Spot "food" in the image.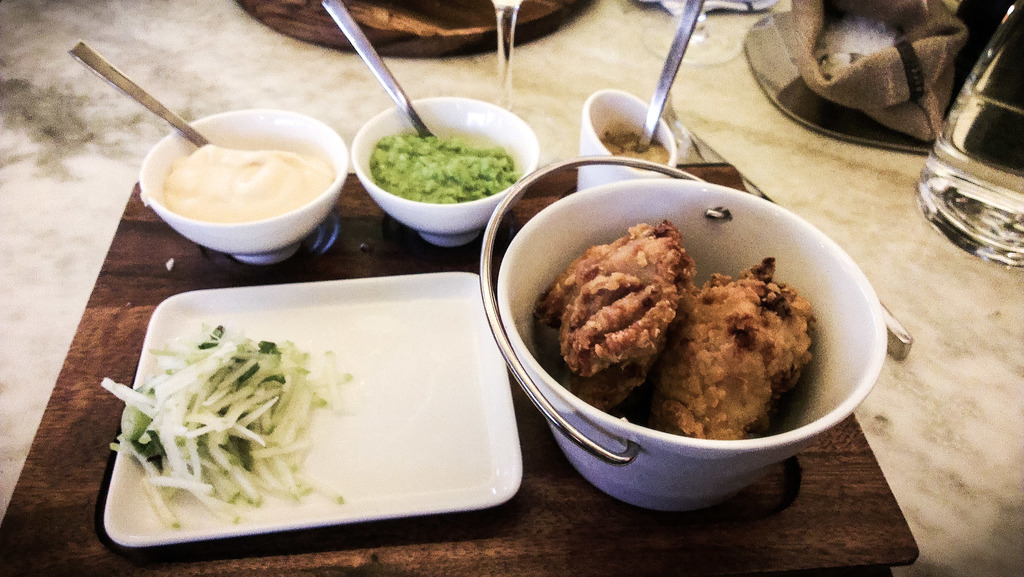
"food" found at locate(604, 133, 666, 165).
